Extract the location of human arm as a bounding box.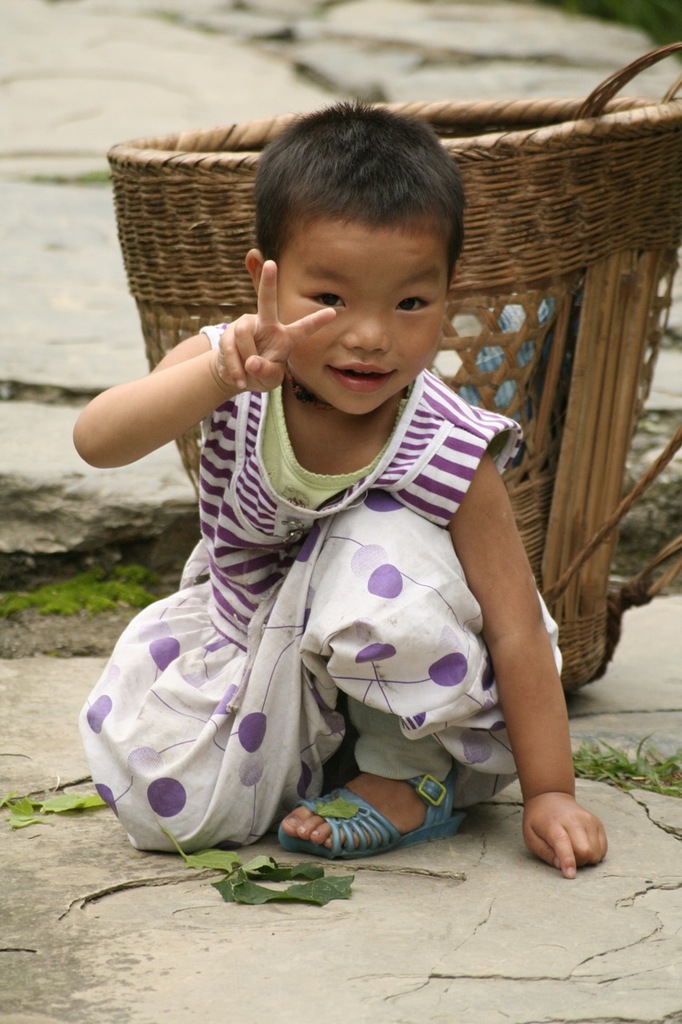
73:253:344:476.
